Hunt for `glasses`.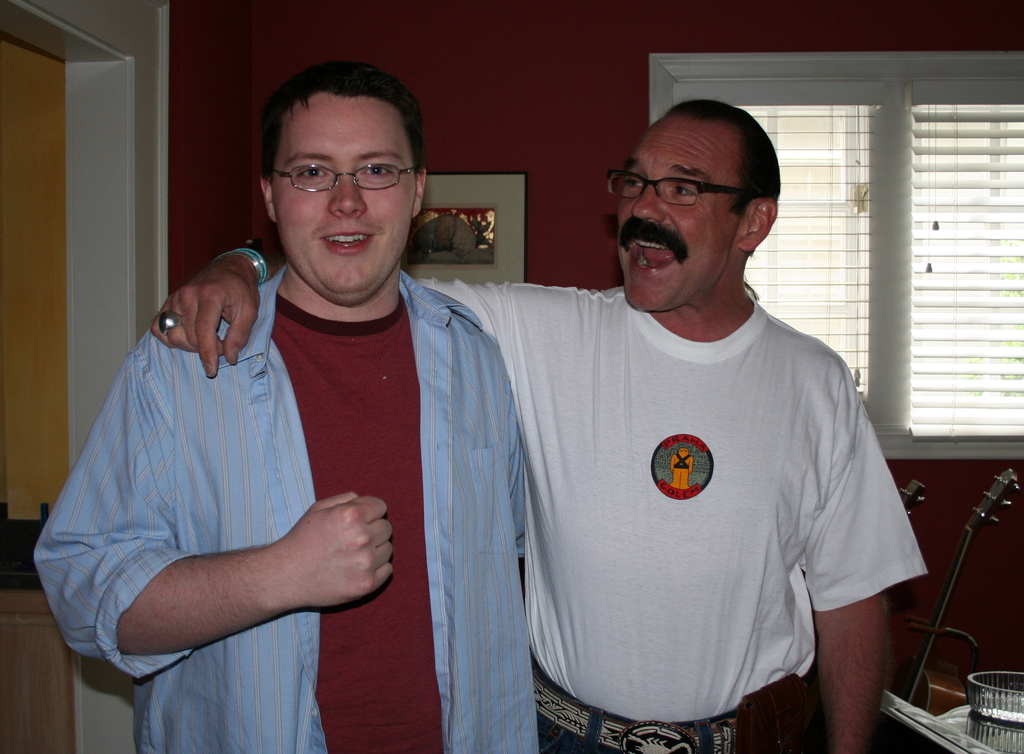
Hunted down at {"left": 606, "top": 168, "right": 753, "bottom": 208}.
